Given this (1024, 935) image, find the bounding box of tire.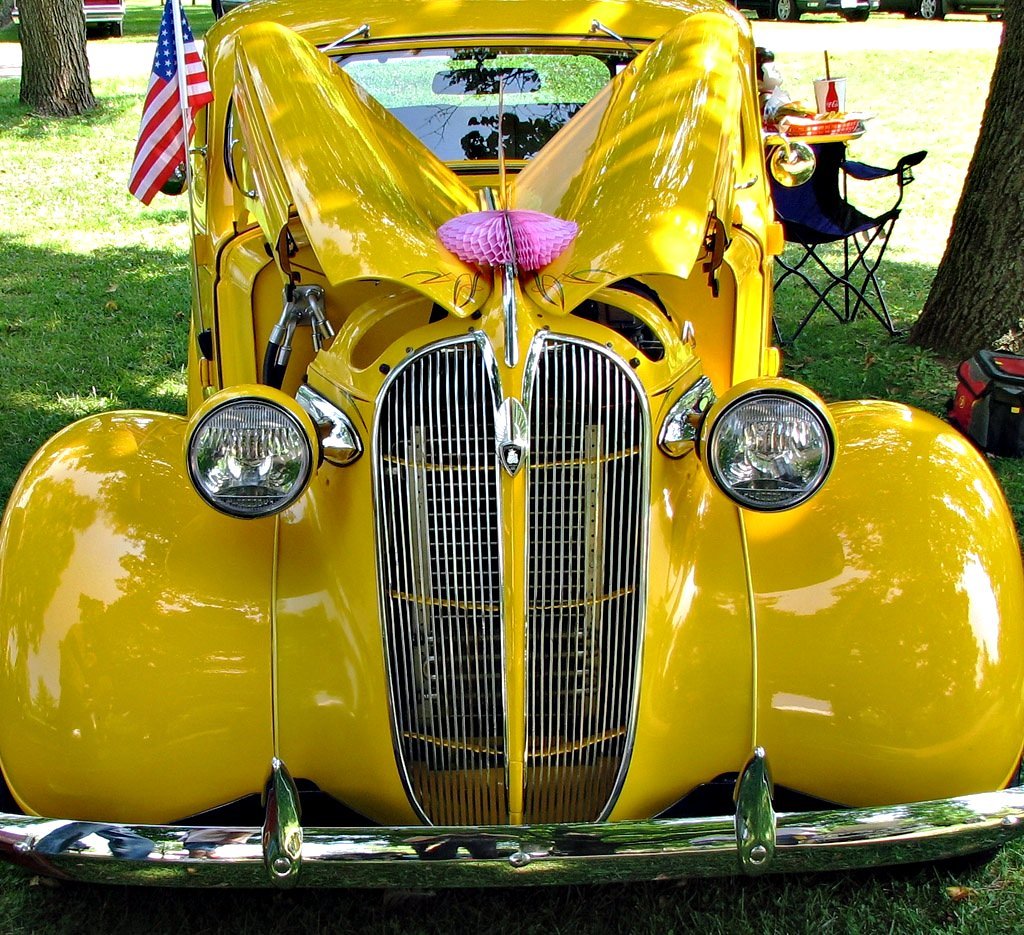
[x1=913, y1=0, x2=940, y2=20].
